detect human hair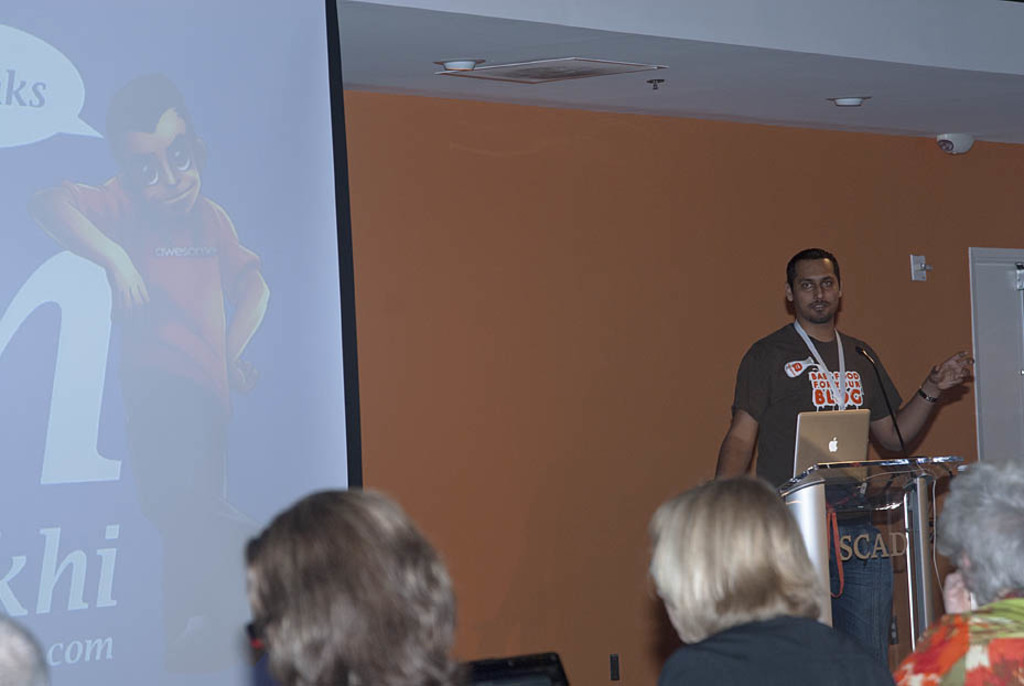
rect(931, 458, 1023, 604)
